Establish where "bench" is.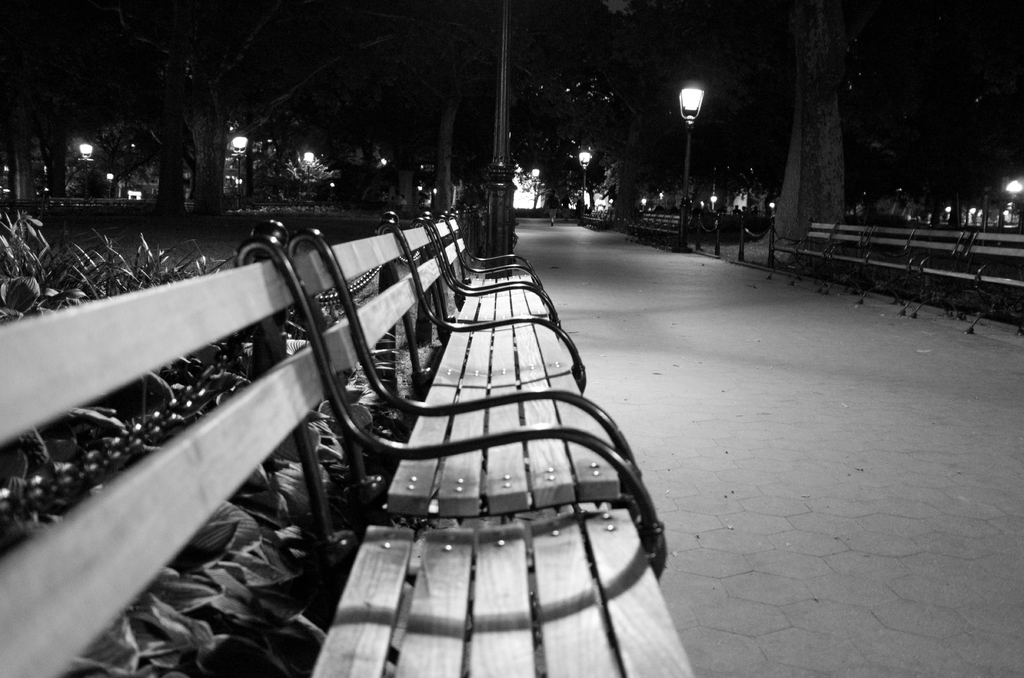
Established at (0,232,692,677).
